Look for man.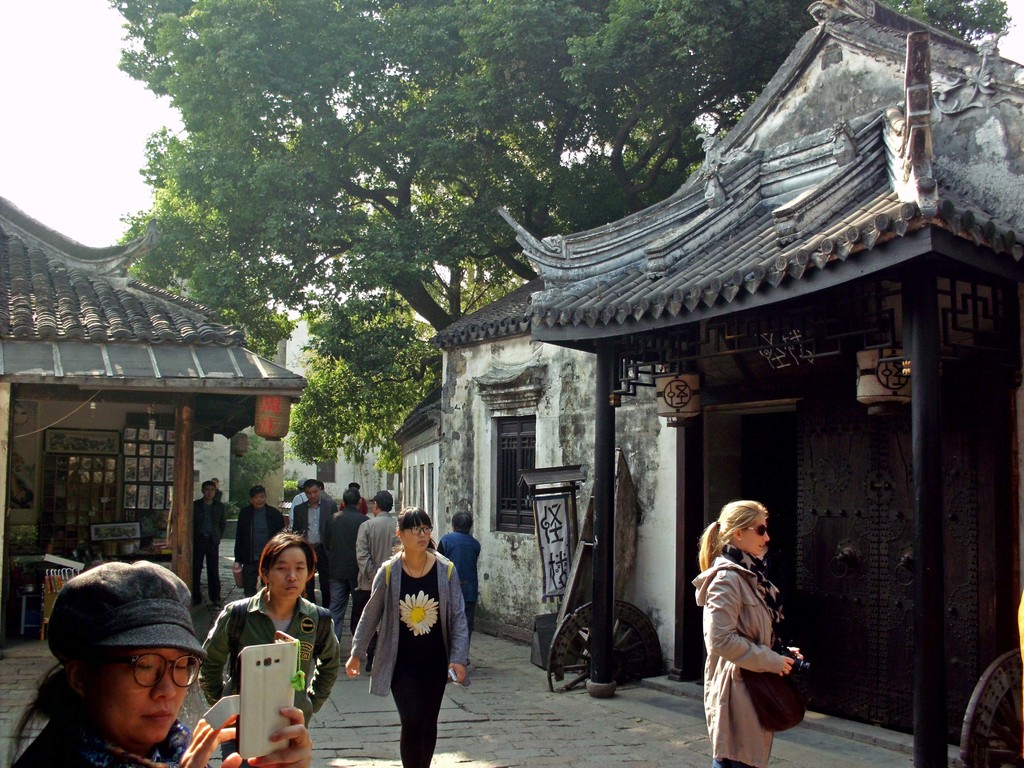
Found: box(353, 487, 403, 676).
